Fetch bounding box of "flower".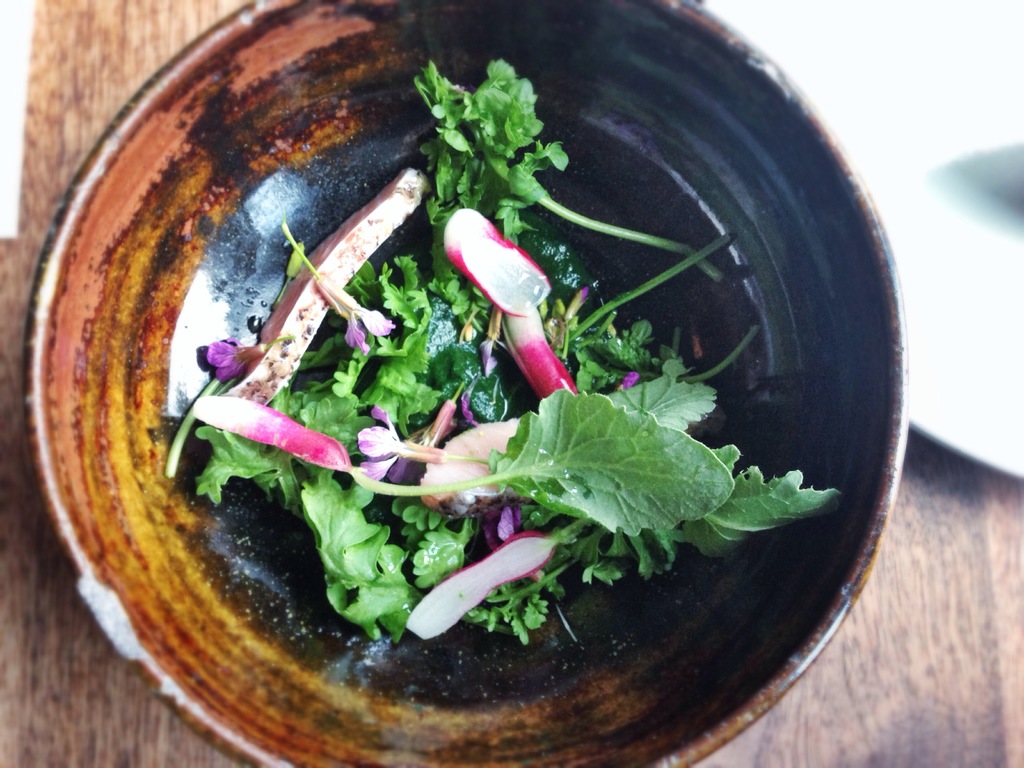
Bbox: 401/534/563/657.
